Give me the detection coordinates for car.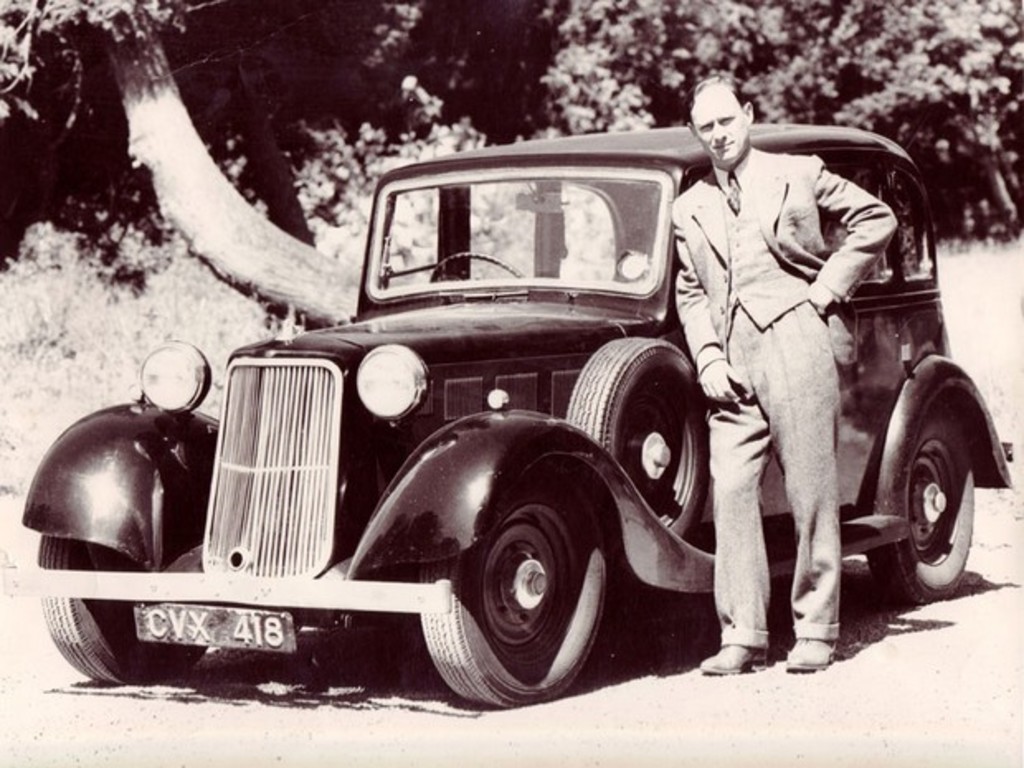
[36,117,938,717].
